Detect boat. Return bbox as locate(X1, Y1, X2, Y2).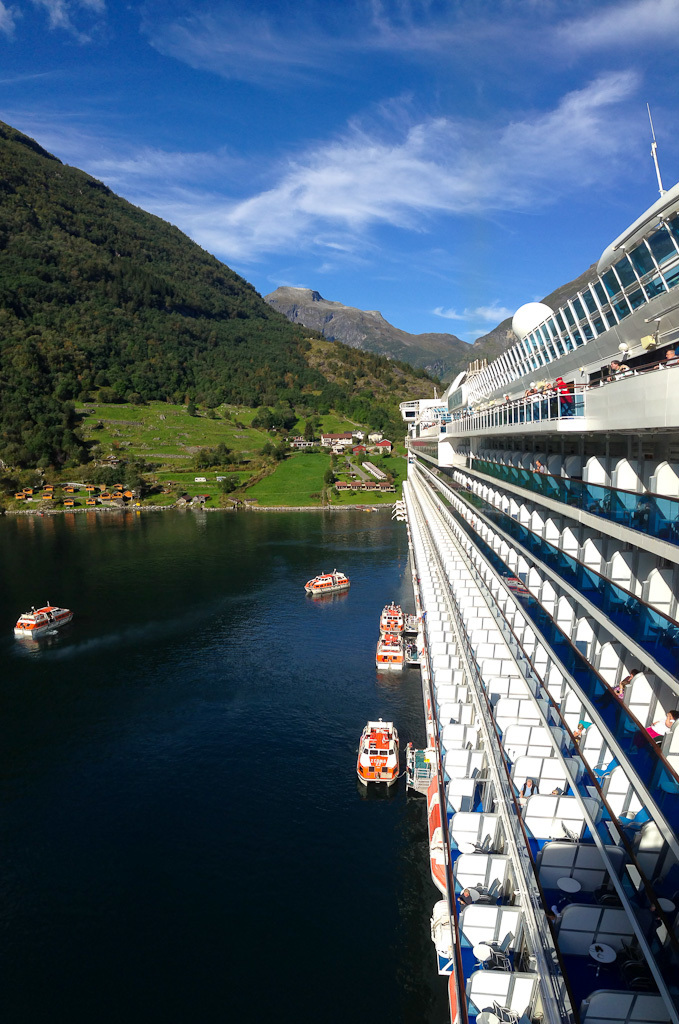
locate(14, 600, 67, 637).
